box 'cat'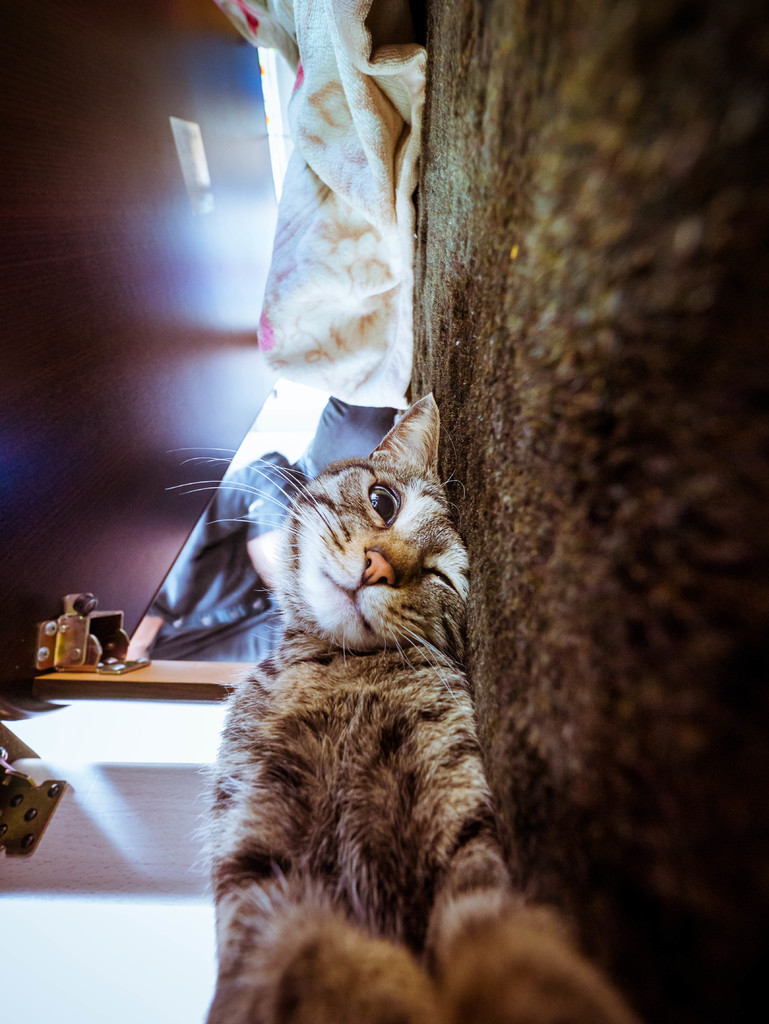
select_region(186, 383, 629, 1021)
